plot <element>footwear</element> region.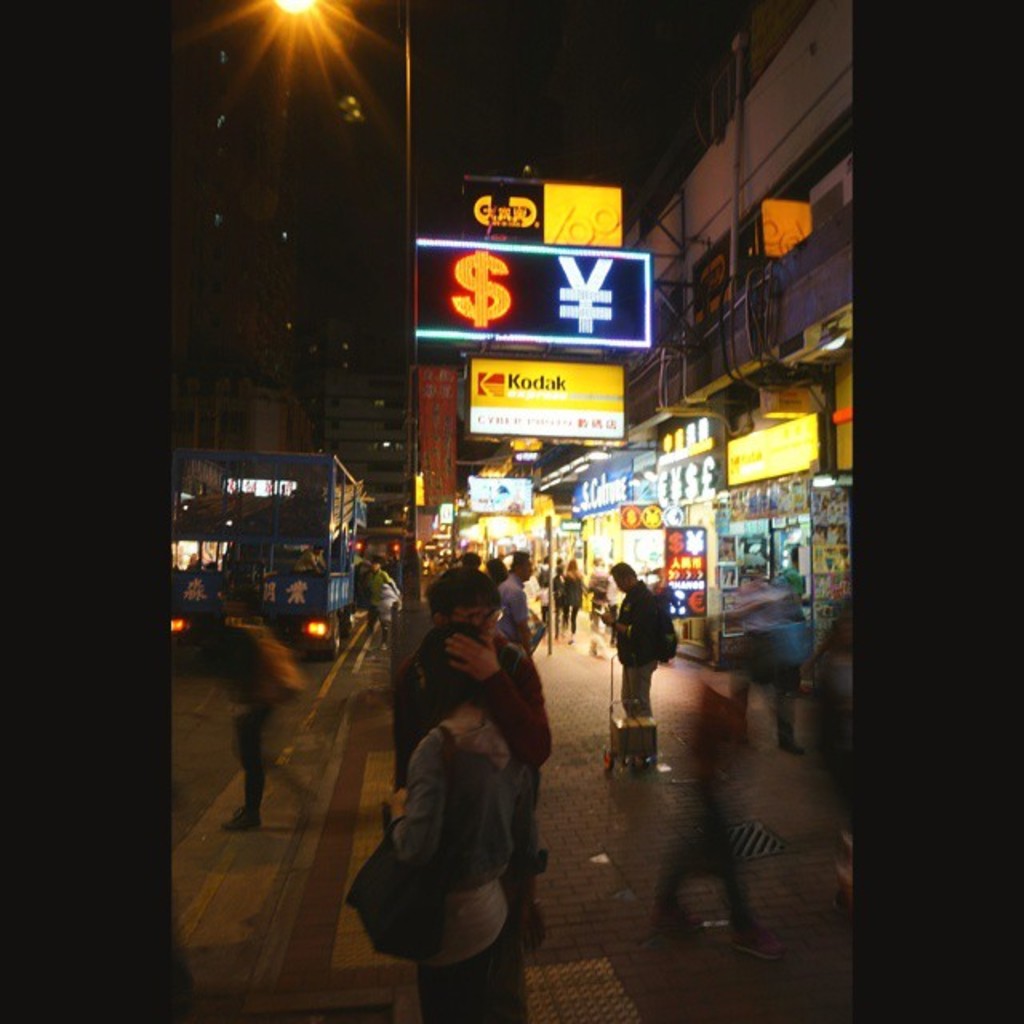
Plotted at left=653, top=914, right=704, bottom=931.
